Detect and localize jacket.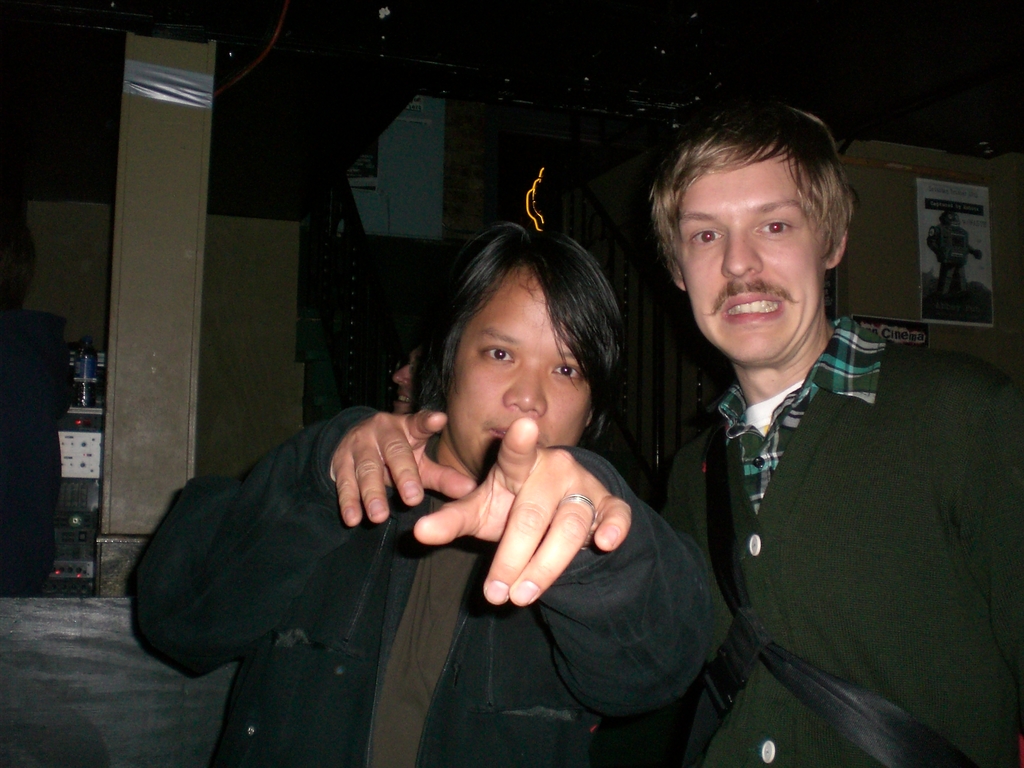
Localized at pyautogui.locateOnScreen(120, 401, 733, 767).
